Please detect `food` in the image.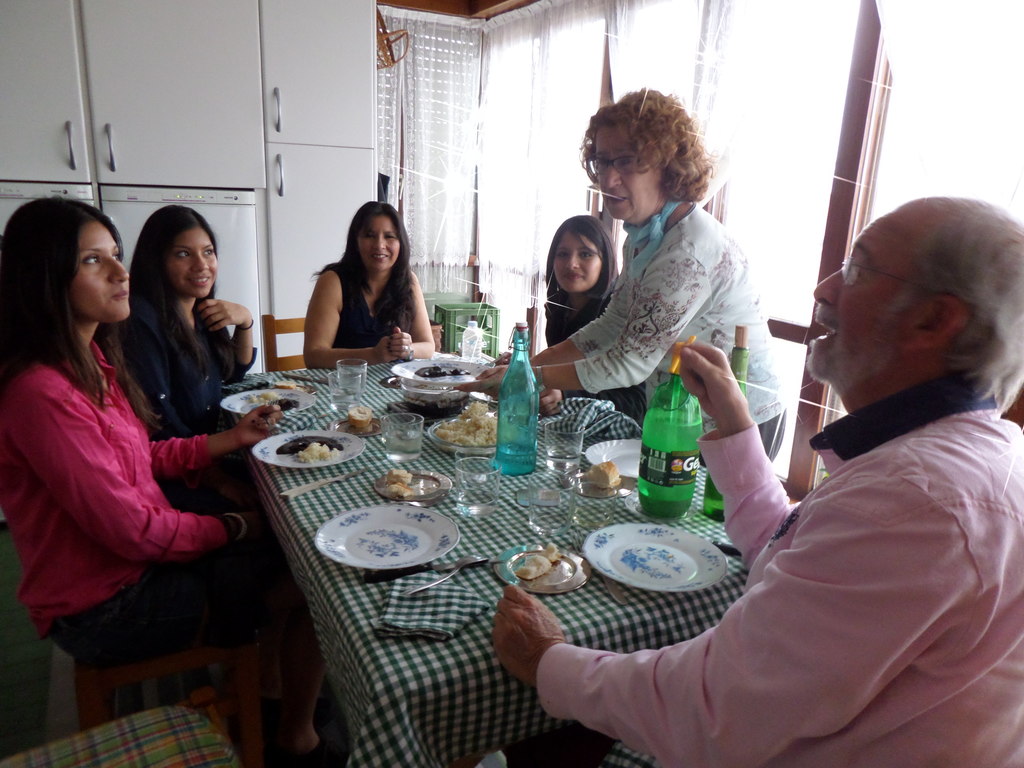
(x1=376, y1=467, x2=416, y2=498).
